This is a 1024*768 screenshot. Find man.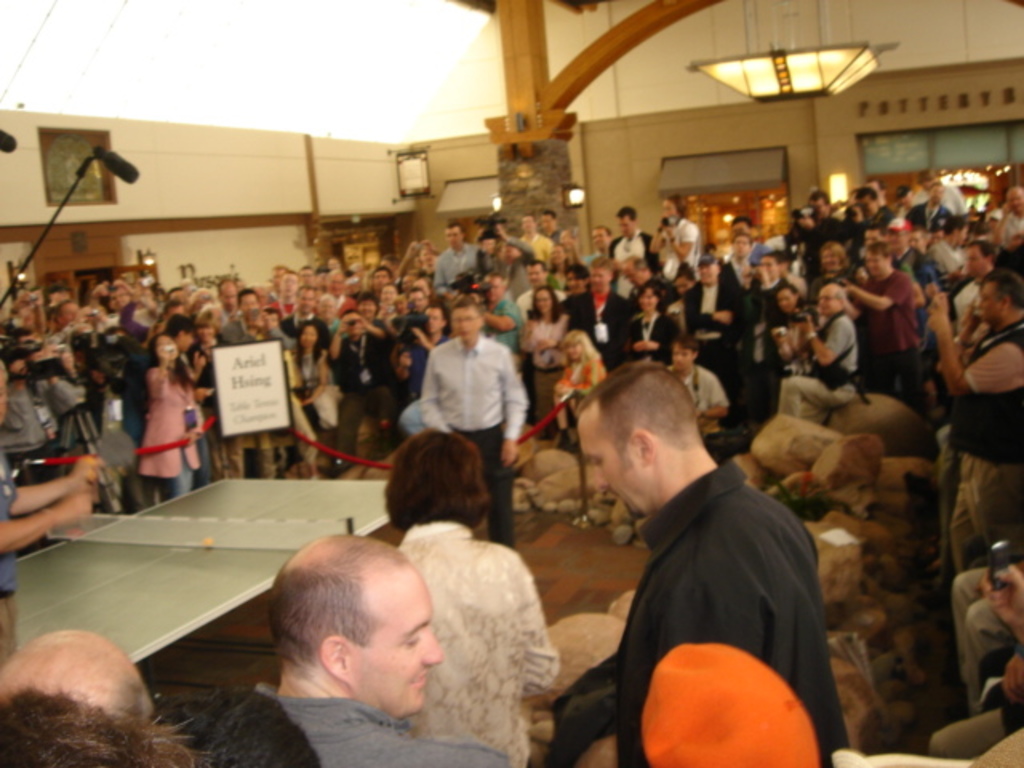
Bounding box: bbox(434, 219, 485, 294).
